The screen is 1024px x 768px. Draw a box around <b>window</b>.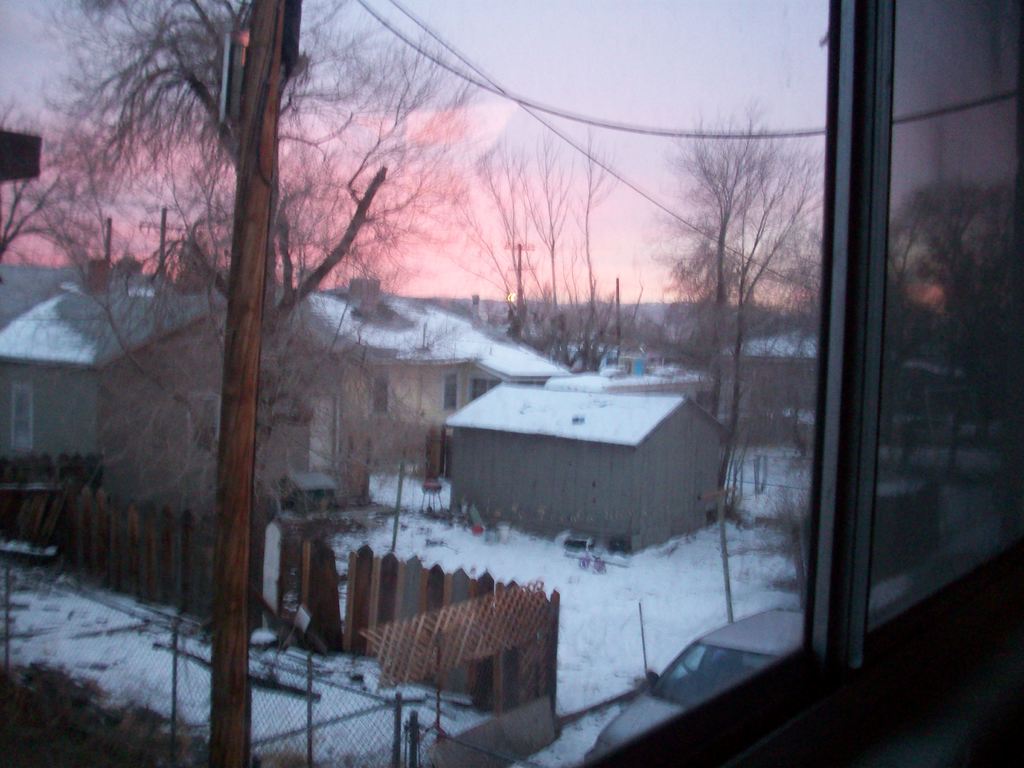
[189, 388, 218, 468].
